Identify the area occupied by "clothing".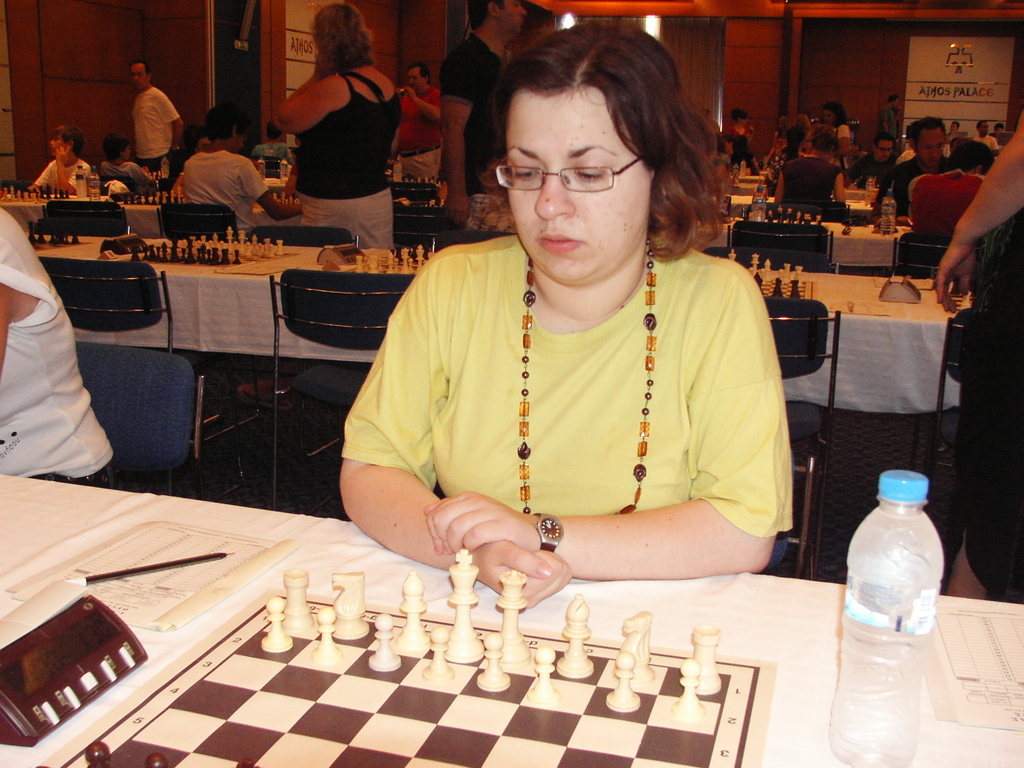
Area: BBox(0, 204, 115, 497).
